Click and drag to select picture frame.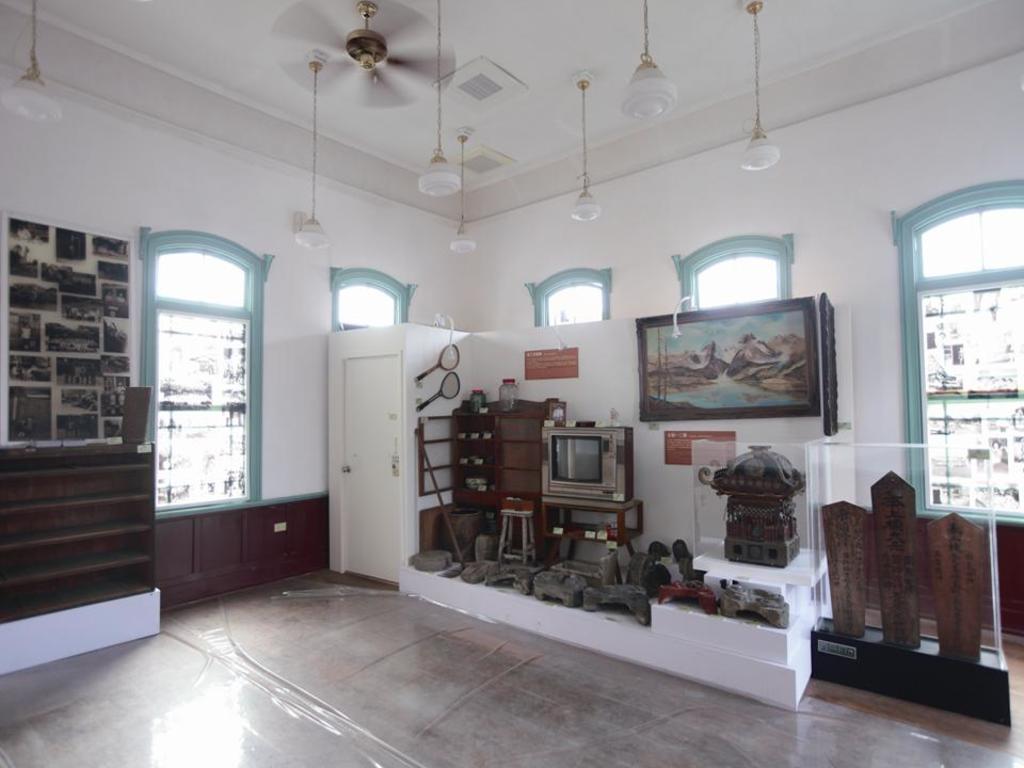
Selection: x1=635 y1=293 x2=825 y2=421.
